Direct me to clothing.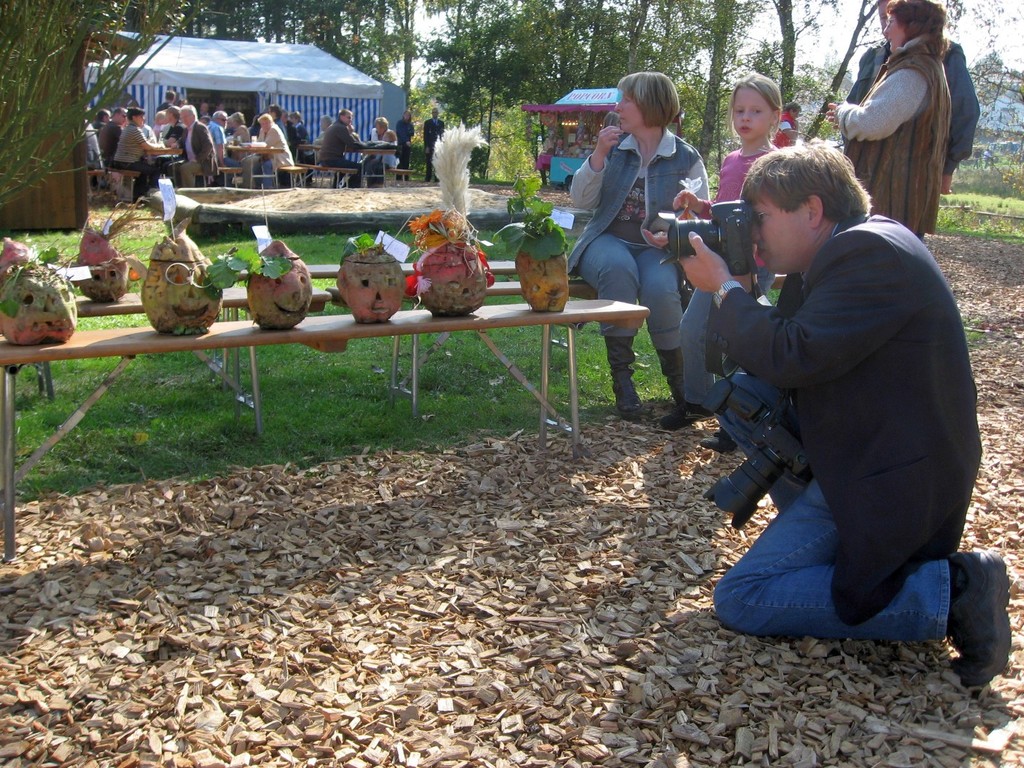
Direction: crop(361, 125, 403, 177).
